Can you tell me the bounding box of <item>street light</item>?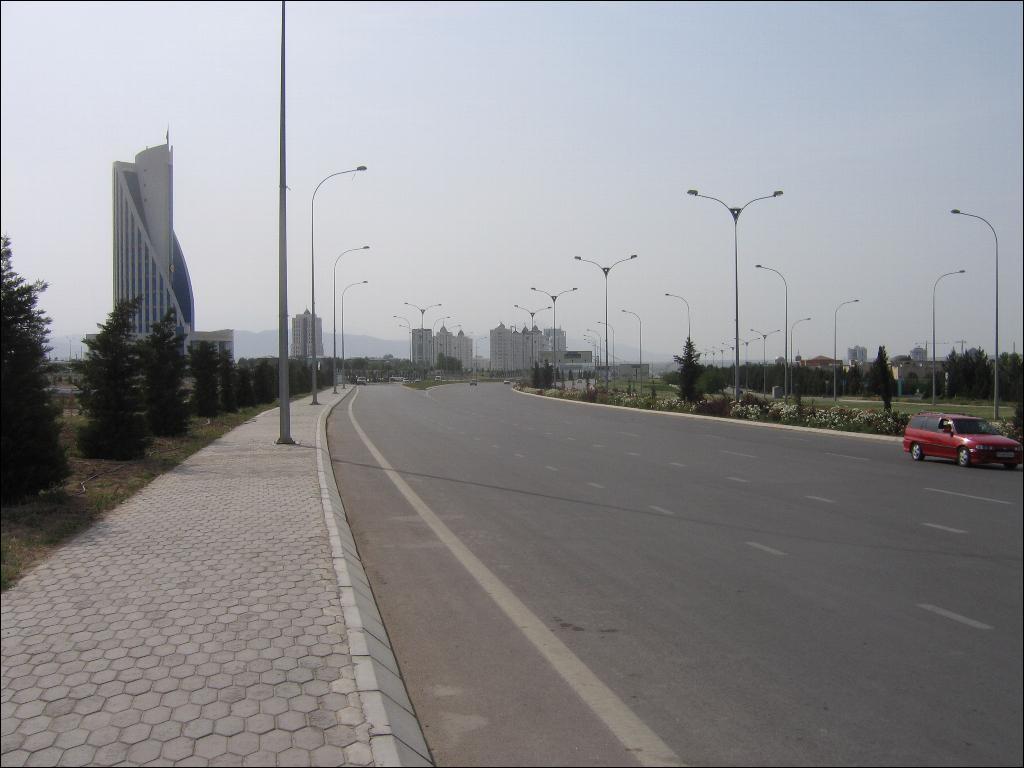
(x1=731, y1=333, x2=761, y2=395).
